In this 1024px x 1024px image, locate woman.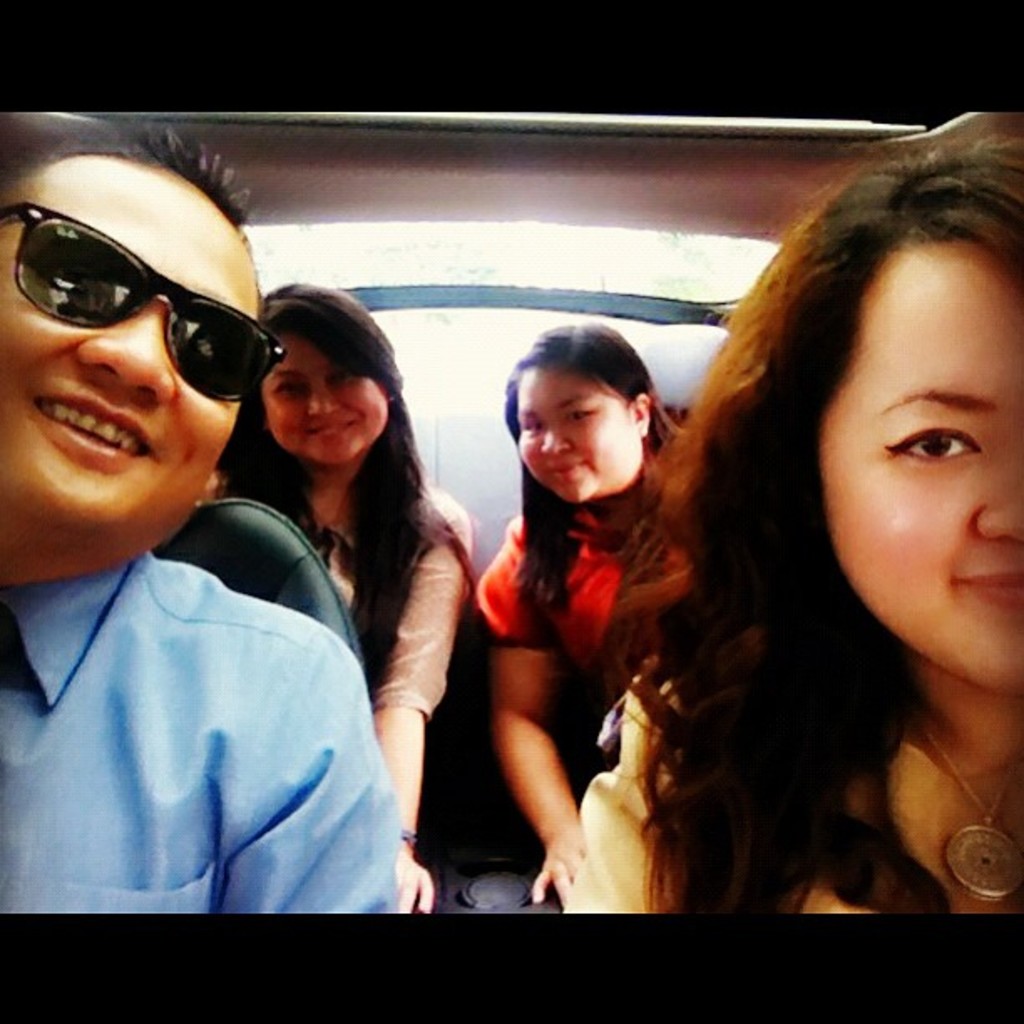
Bounding box: pyautogui.locateOnScreen(562, 134, 1022, 910).
